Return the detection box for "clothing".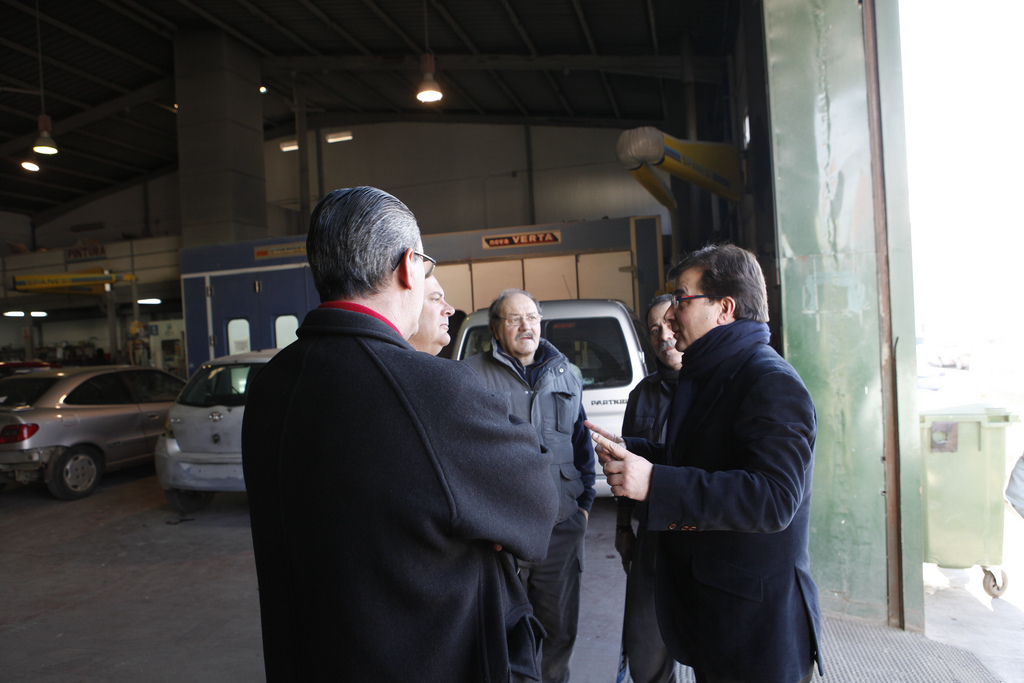
x1=615, y1=356, x2=682, y2=682.
